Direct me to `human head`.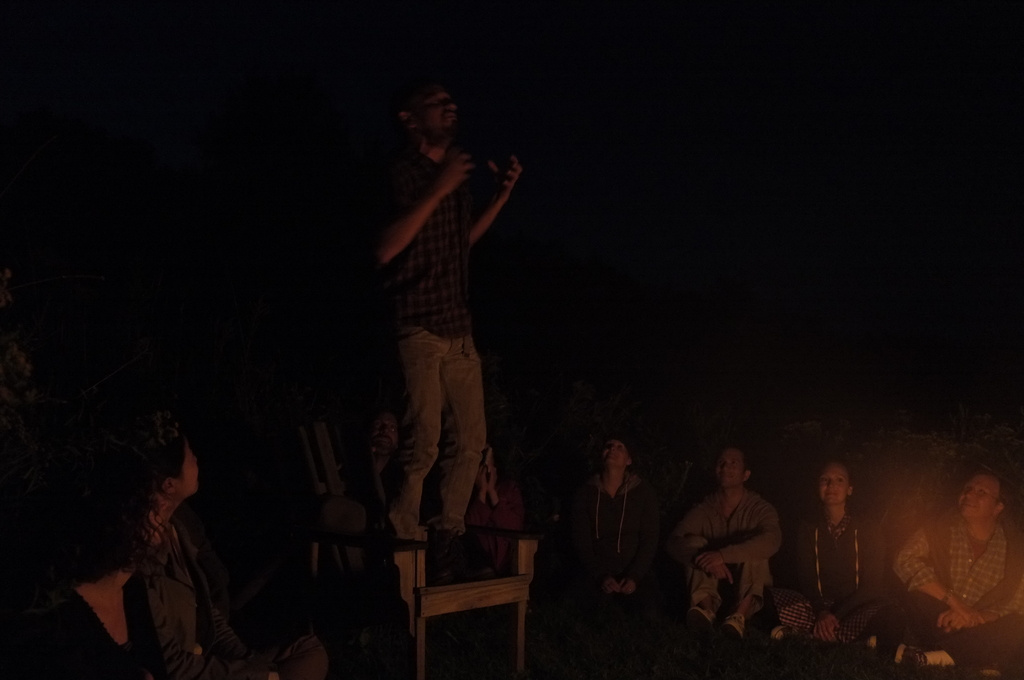
Direction: x1=390 y1=63 x2=468 y2=150.
